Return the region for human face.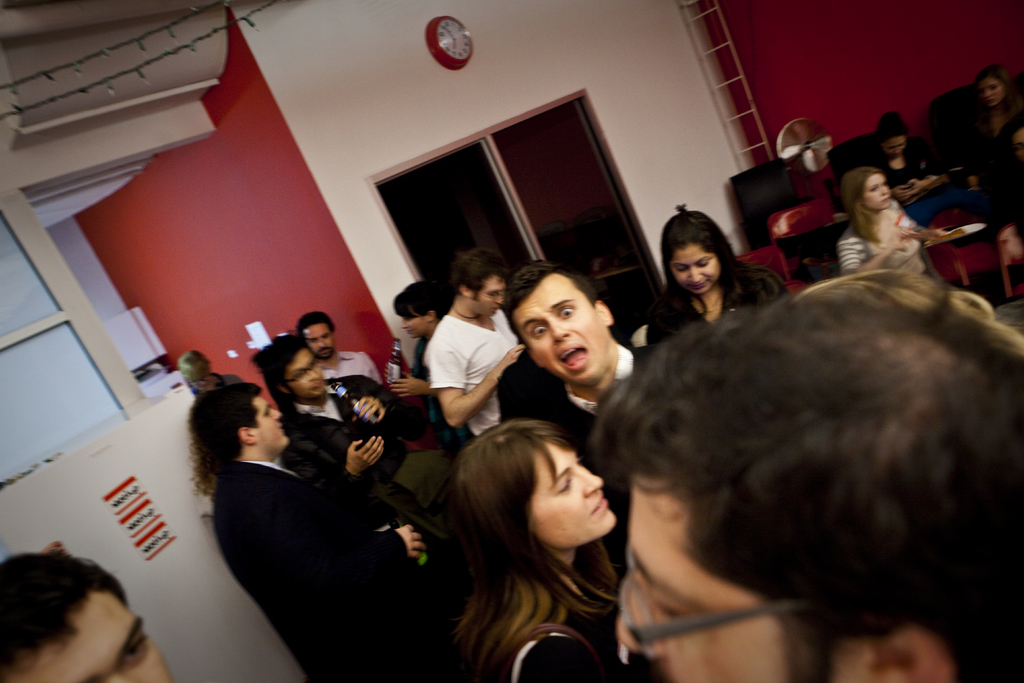
<bbox>884, 127, 908, 160</bbox>.
